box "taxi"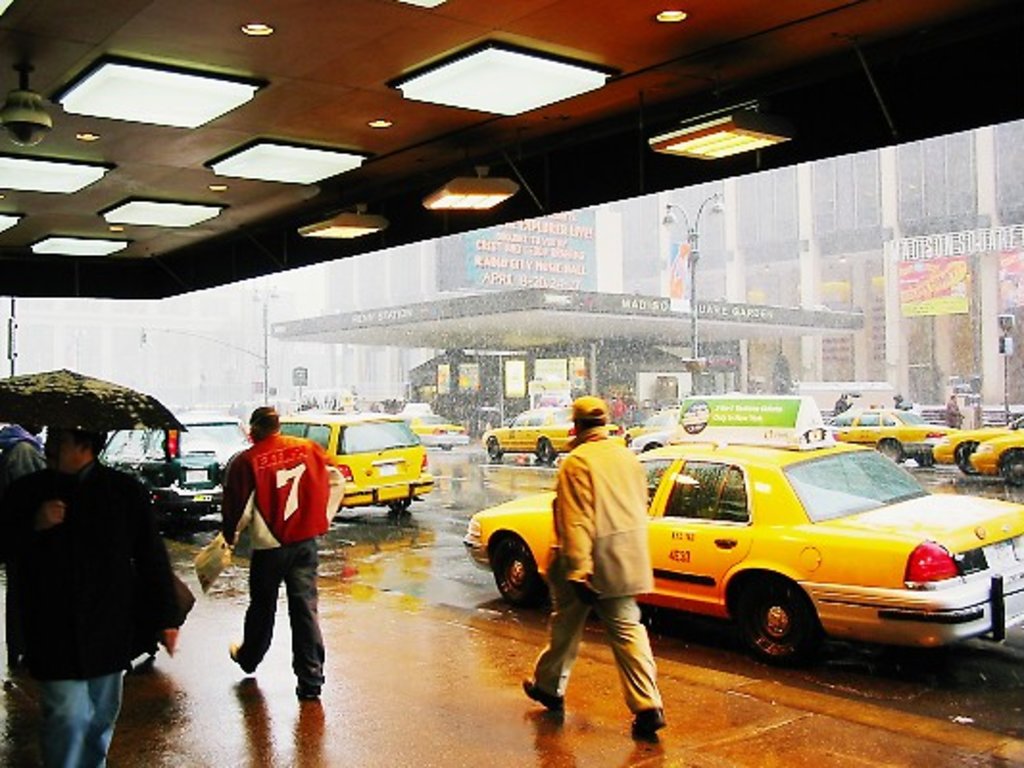
[x1=826, y1=397, x2=959, y2=465]
